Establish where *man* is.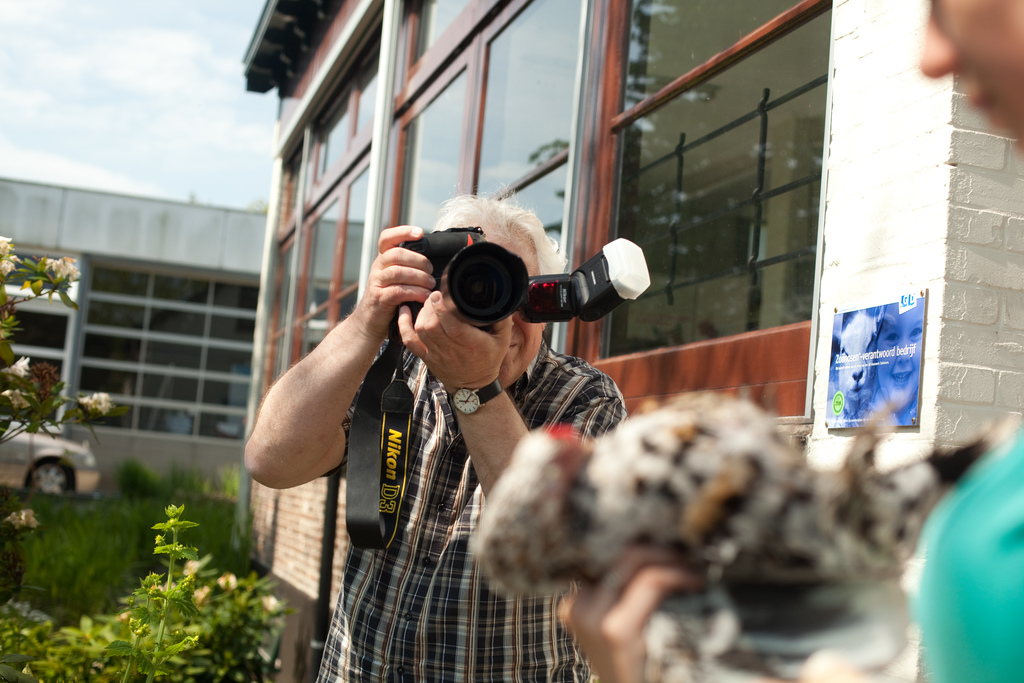
Established at region(234, 140, 630, 659).
